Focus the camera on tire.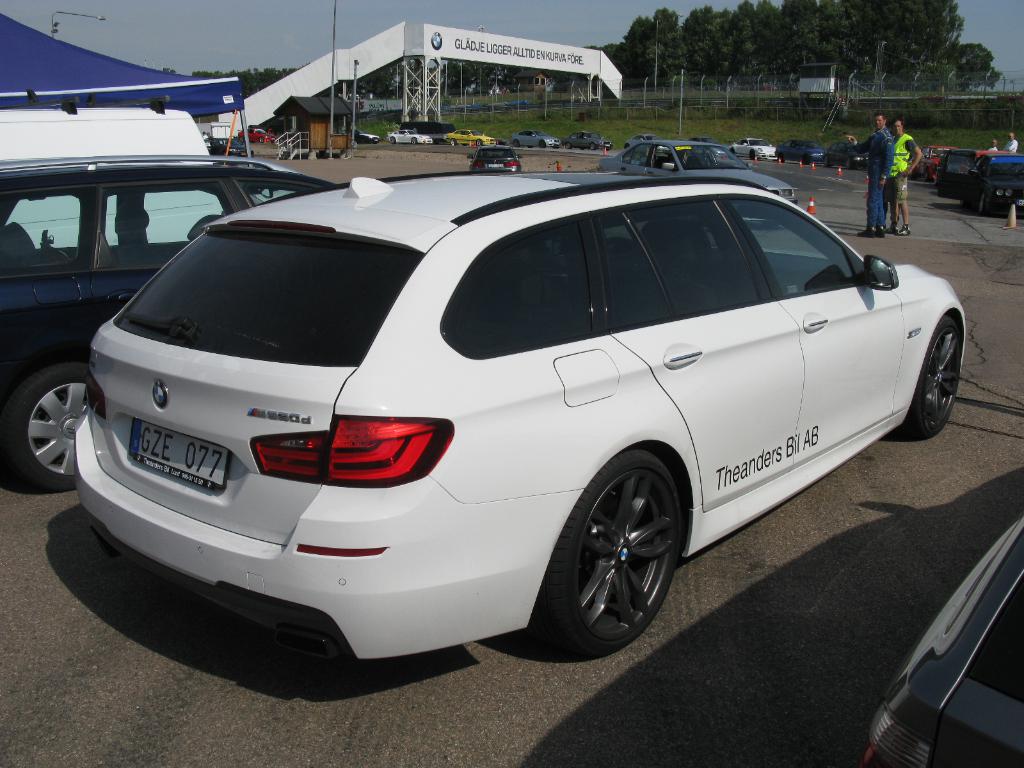
Focus region: [512, 136, 522, 145].
